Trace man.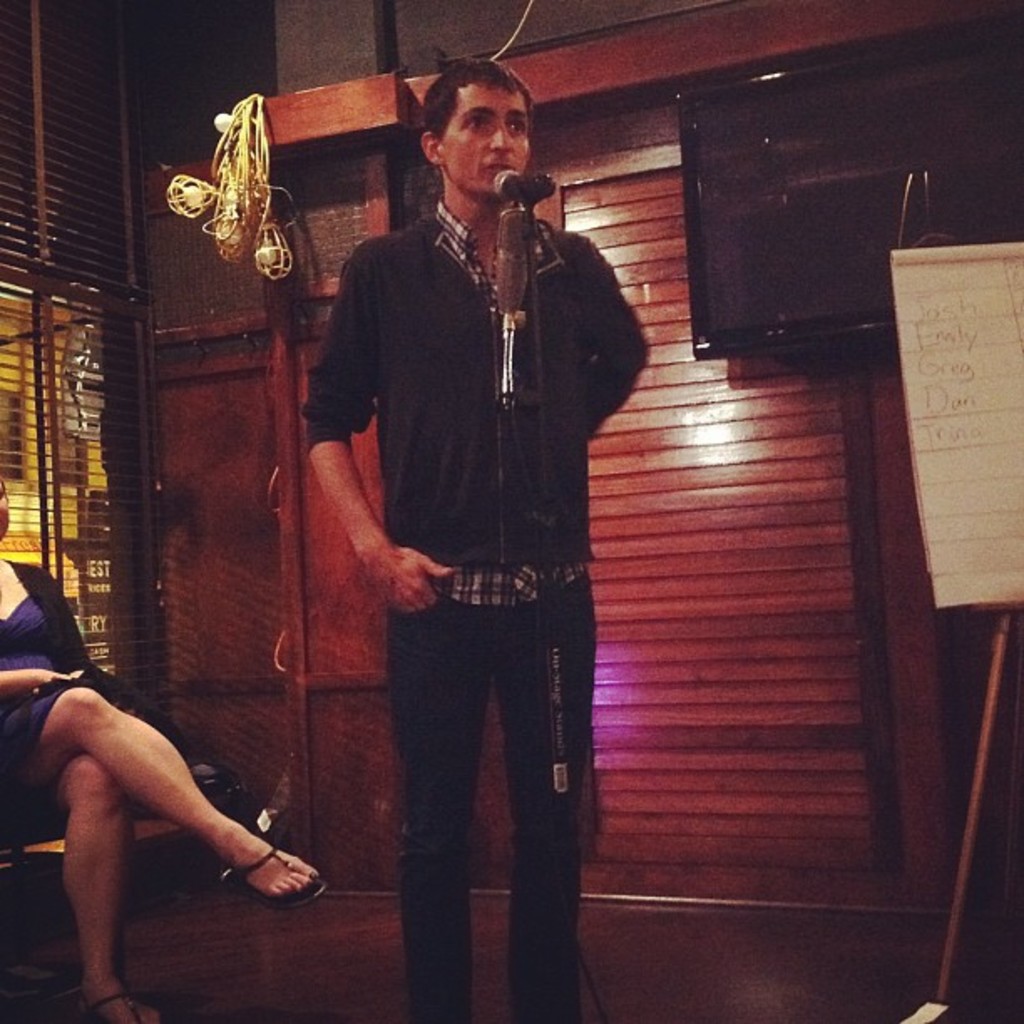
Traced to 298, 67, 651, 1022.
